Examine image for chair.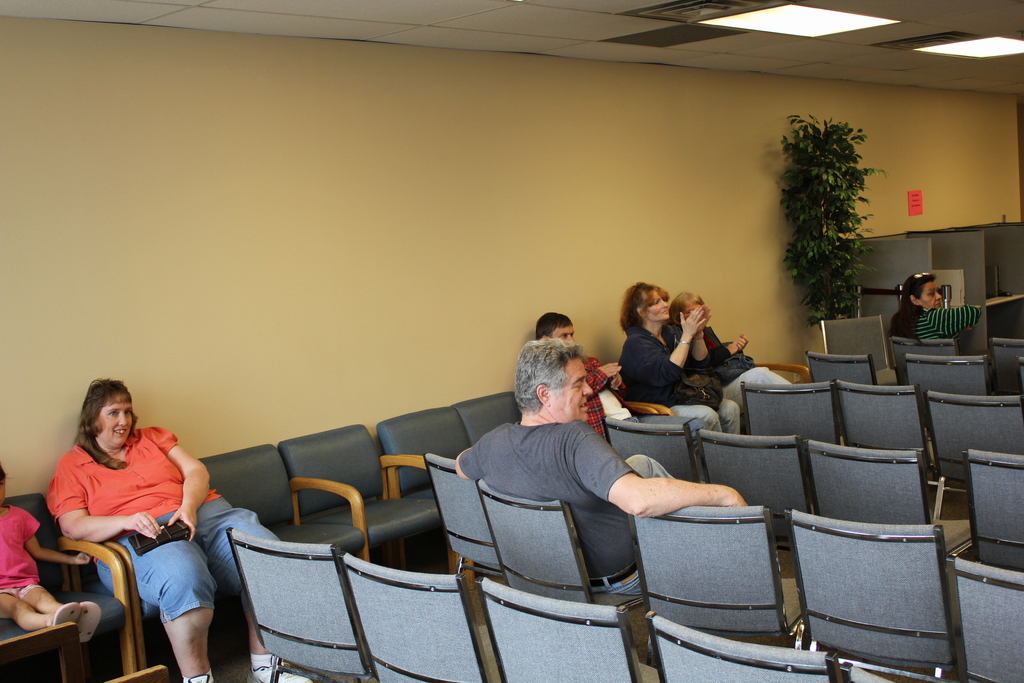
Examination result: [left=335, top=550, right=490, bottom=682].
